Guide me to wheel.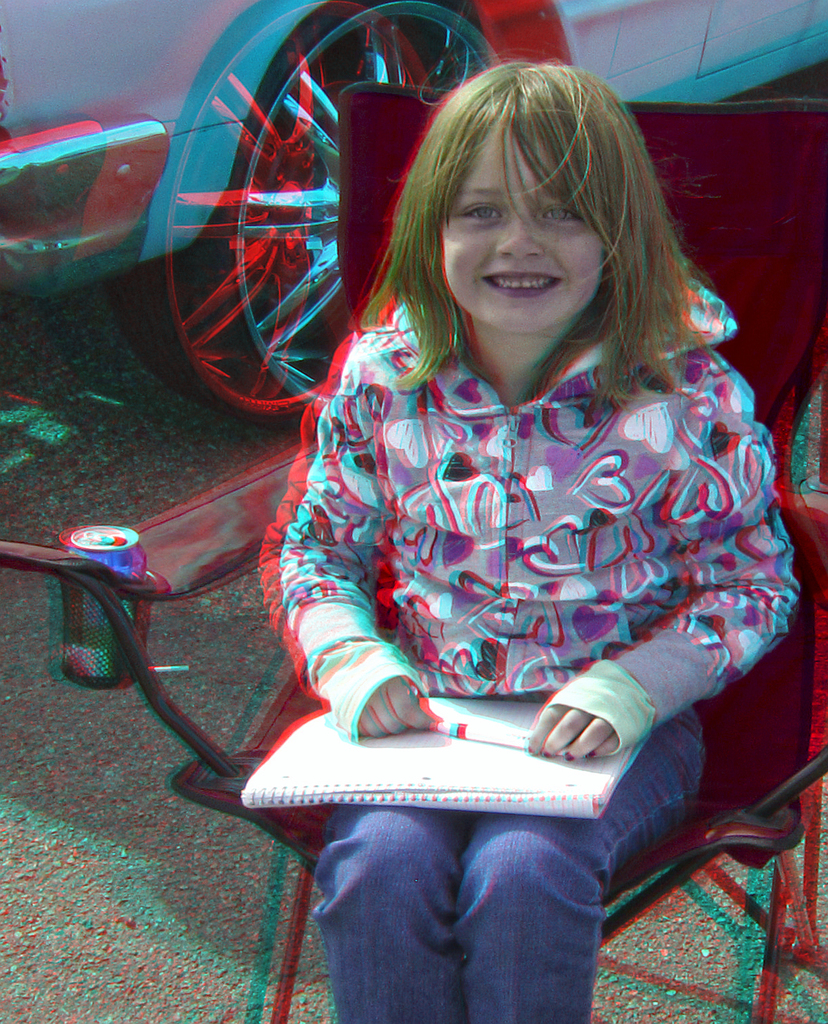
Guidance: (x1=143, y1=0, x2=478, y2=449).
